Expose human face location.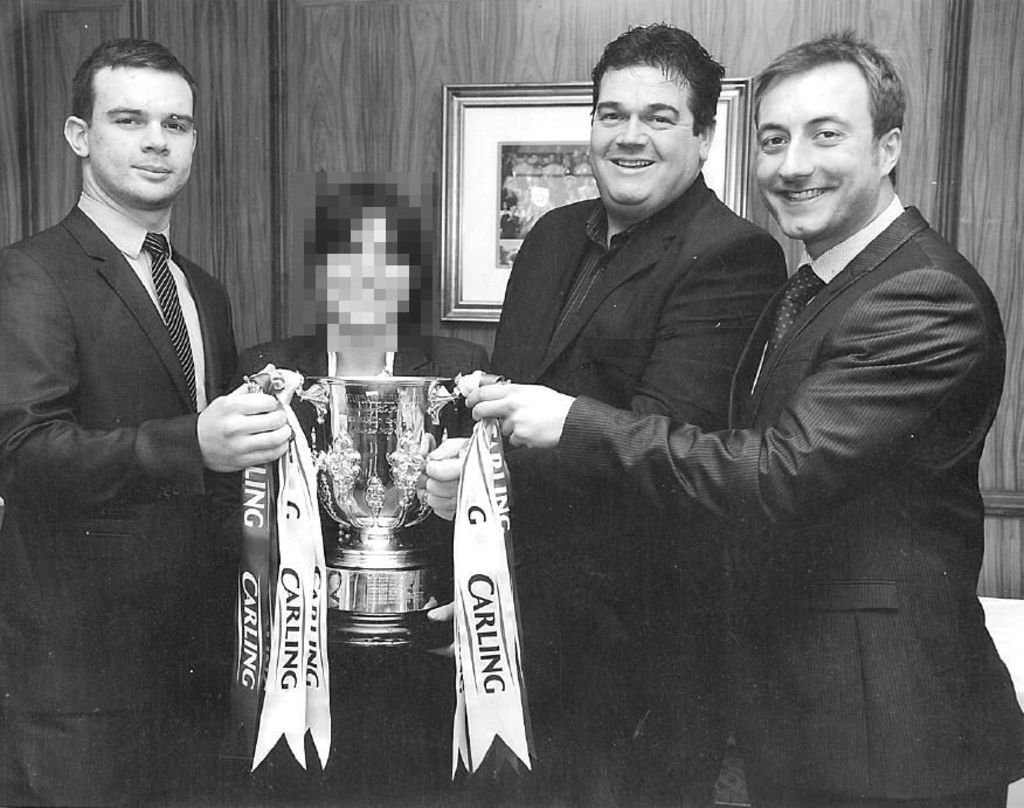
Exposed at Rect(599, 70, 703, 213).
